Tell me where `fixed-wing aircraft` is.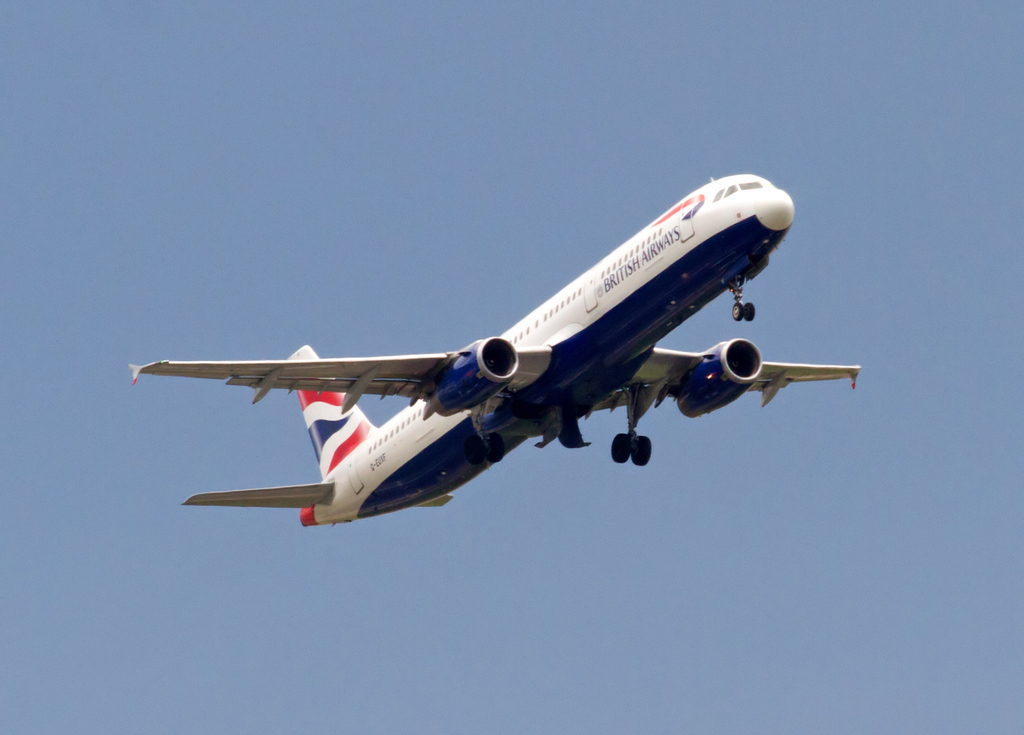
`fixed-wing aircraft` is at (119, 168, 860, 536).
